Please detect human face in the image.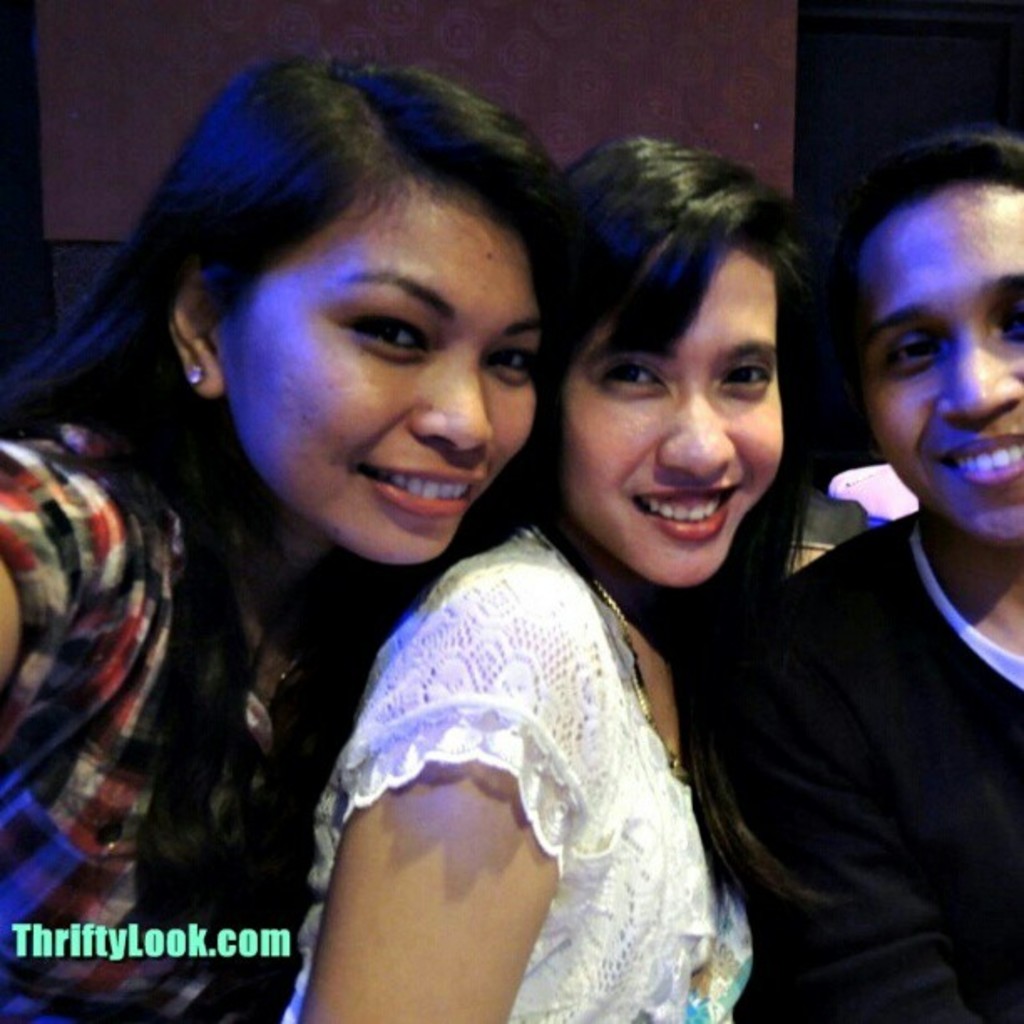
bbox(552, 248, 781, 587).
